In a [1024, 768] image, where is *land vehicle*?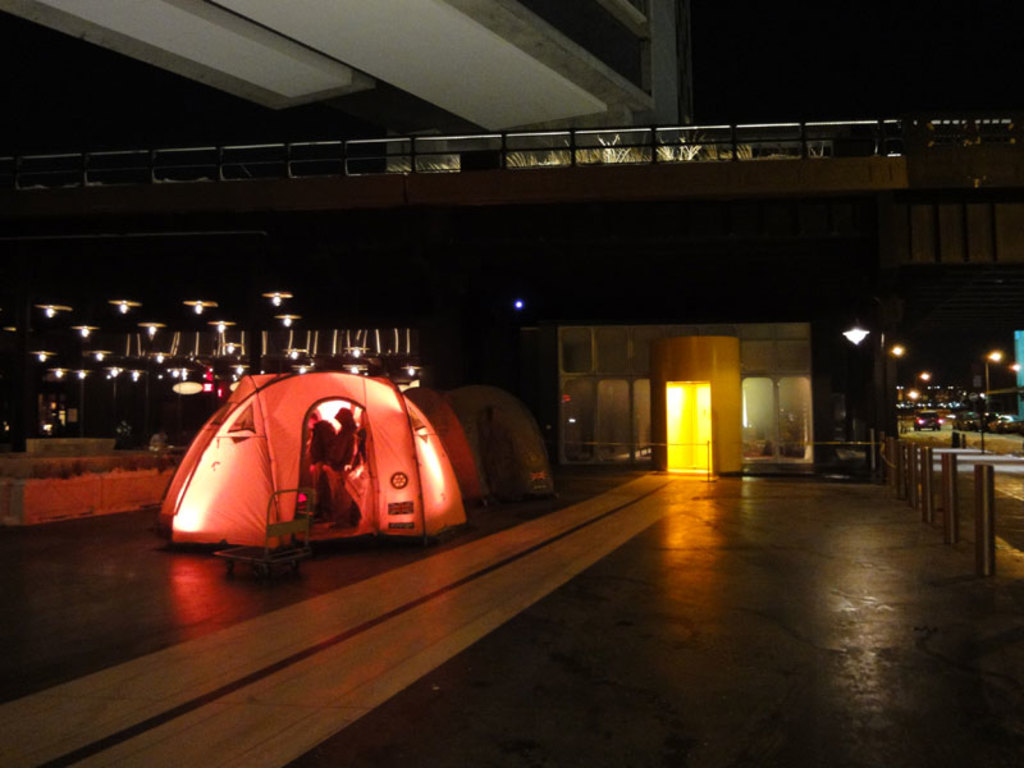
<bbox>992, 417, 1023, 431</bbox>.
